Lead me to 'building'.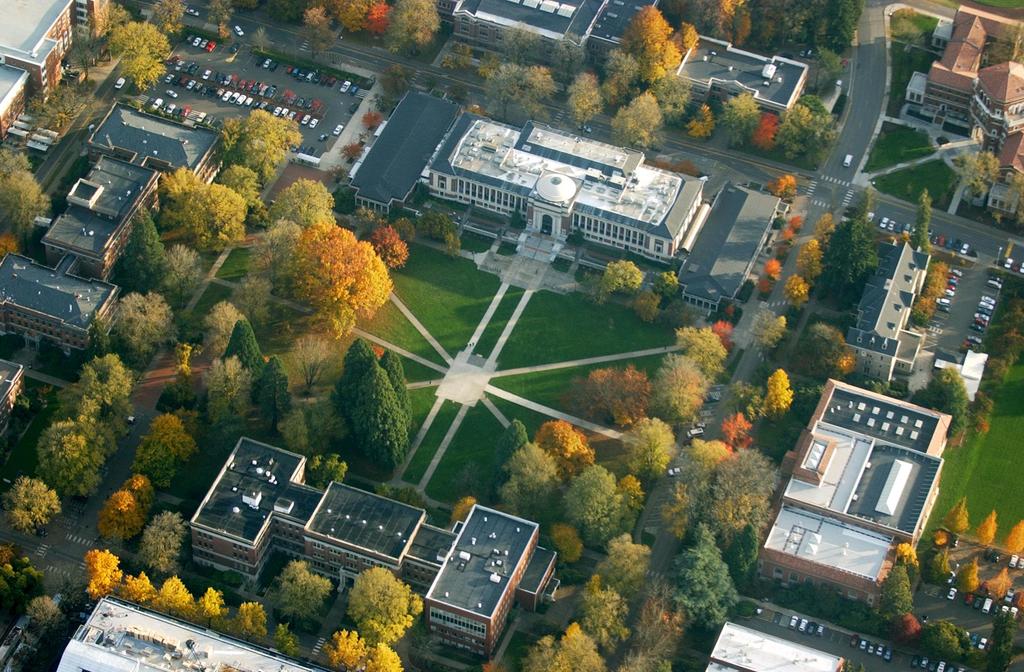
Lead to [left=751, top=377, right=954, bottom=616].
